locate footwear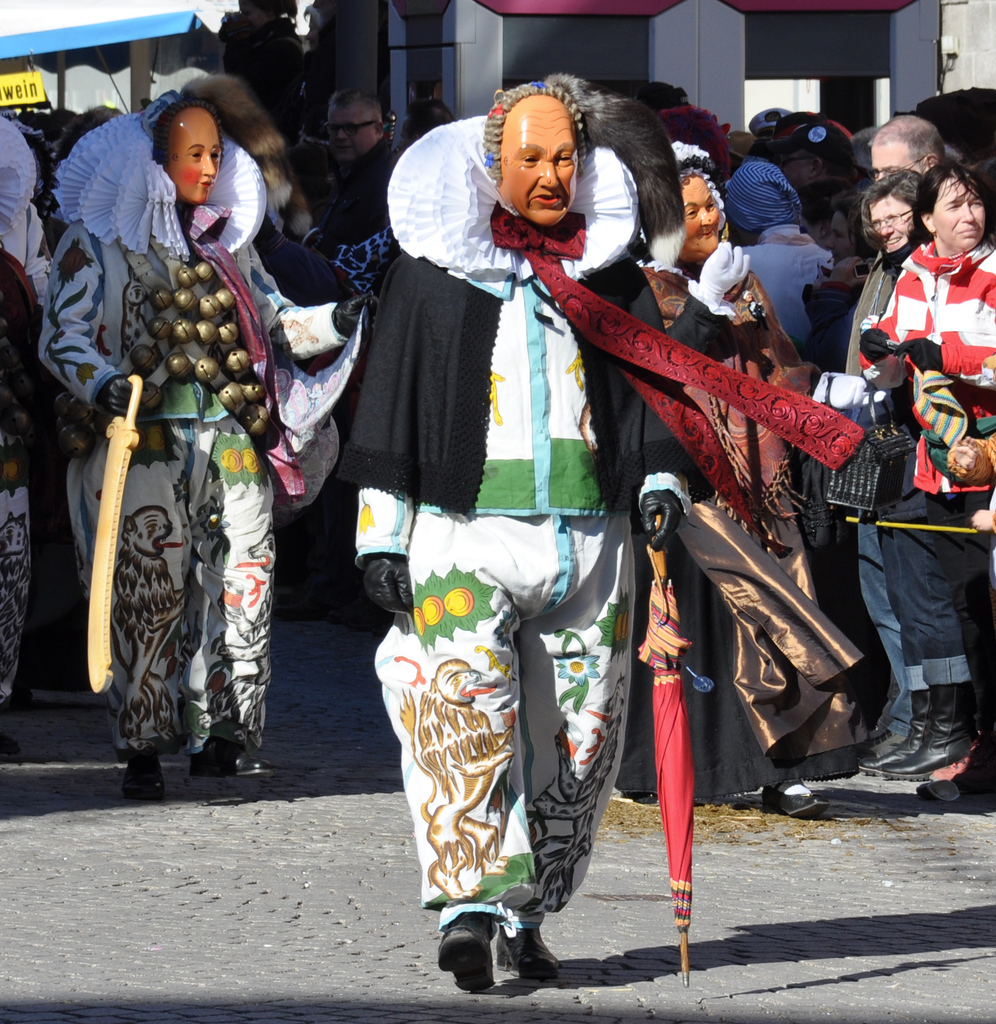
l=125, t=752, r=171, b=796
